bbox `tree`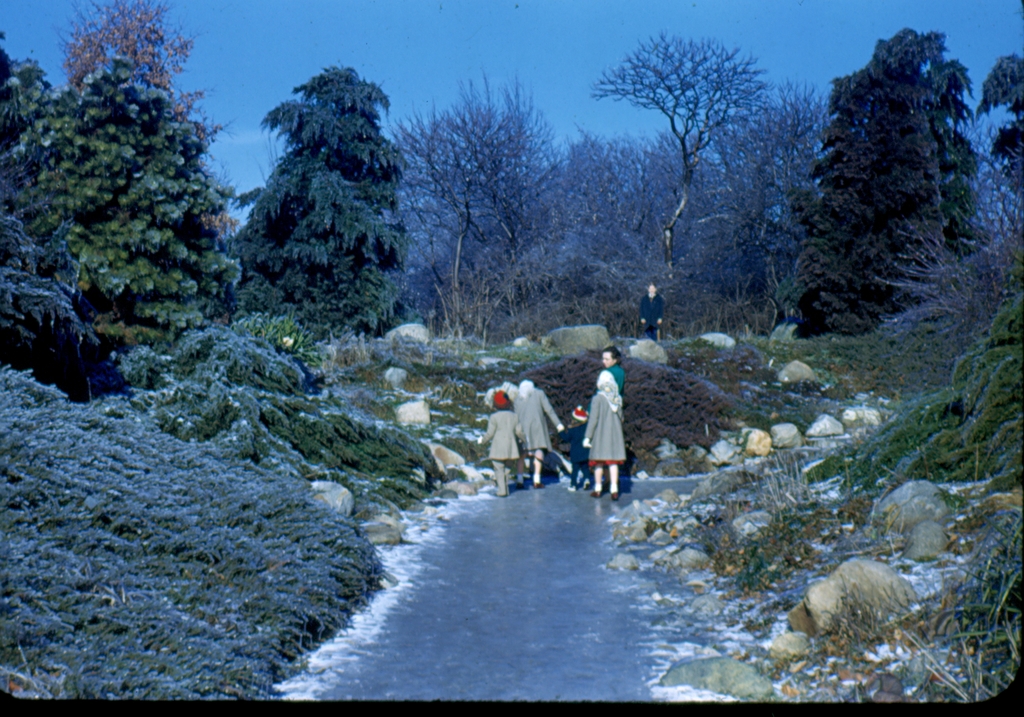
{"left": 219, "top": 54, "right": 431, "bottom": 363}
